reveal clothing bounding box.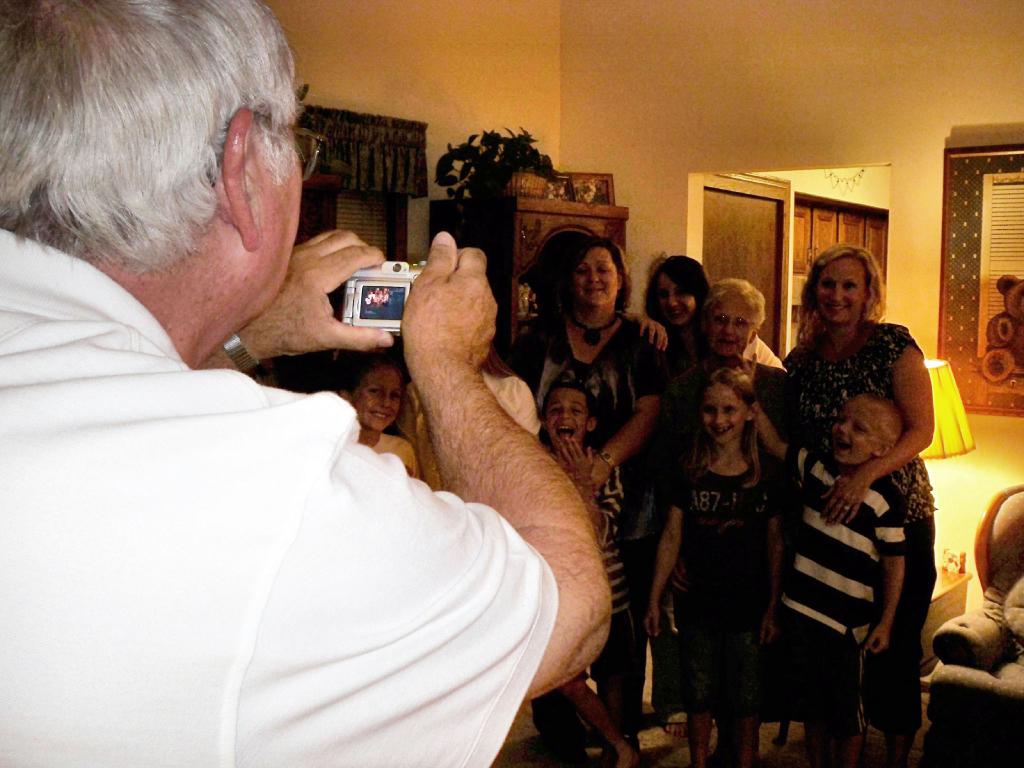
Revealed: BBox(372, 430, 420, 477).
